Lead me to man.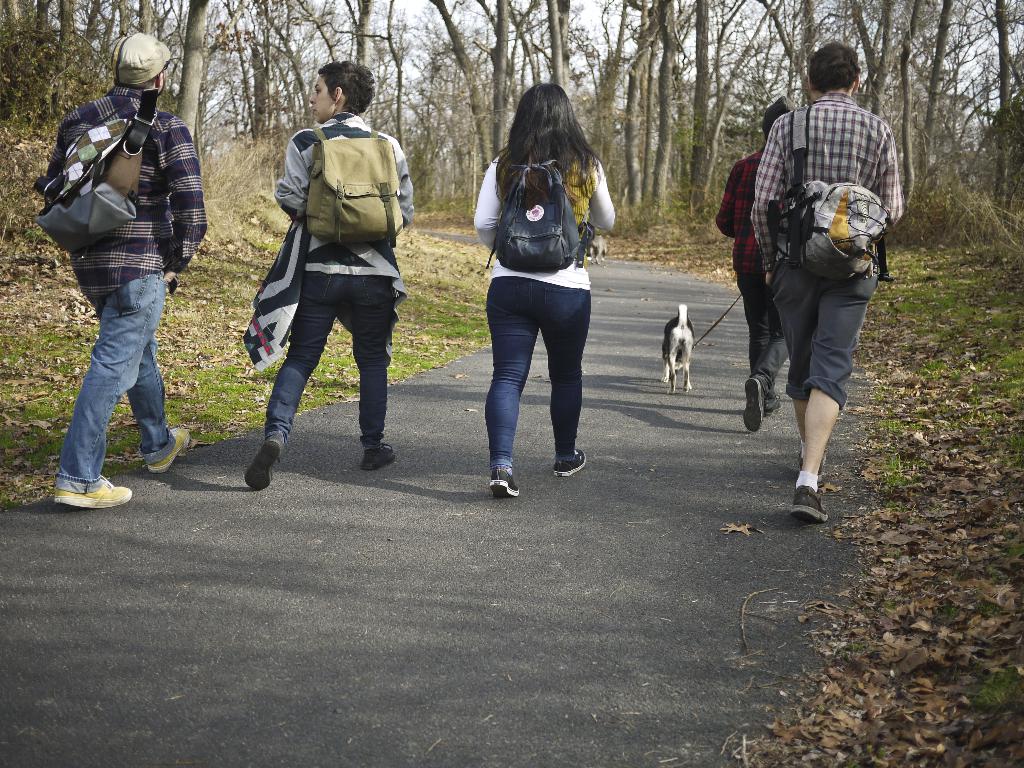
Lead to left=715, top=91, right=818, bottom=431.
